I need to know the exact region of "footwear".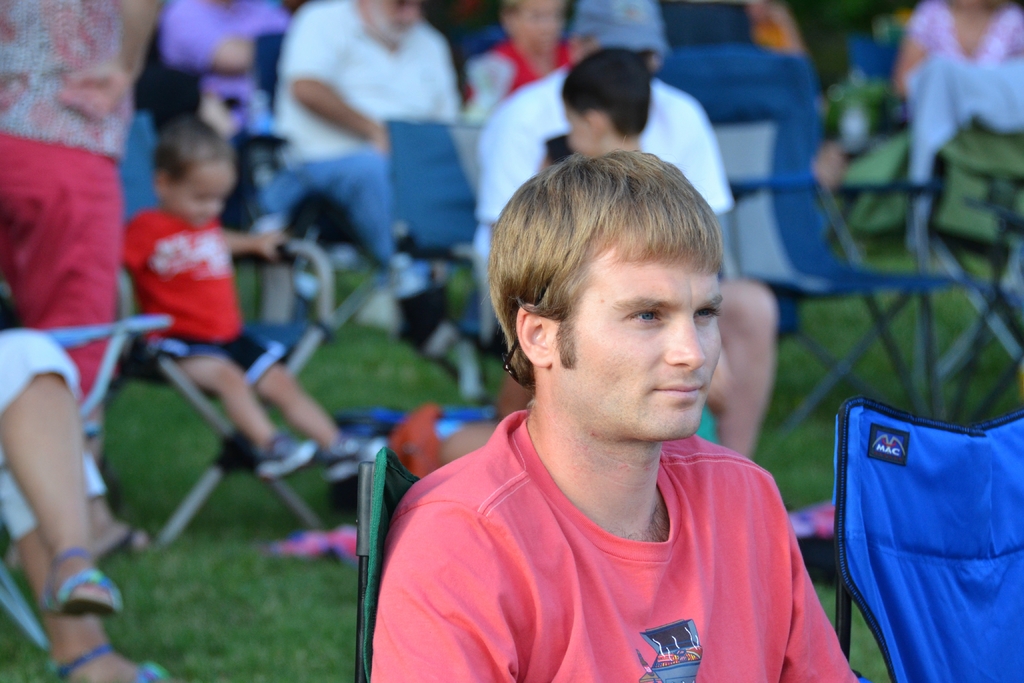
Region: x1=39, y1=639, x2=174, y2=682.
